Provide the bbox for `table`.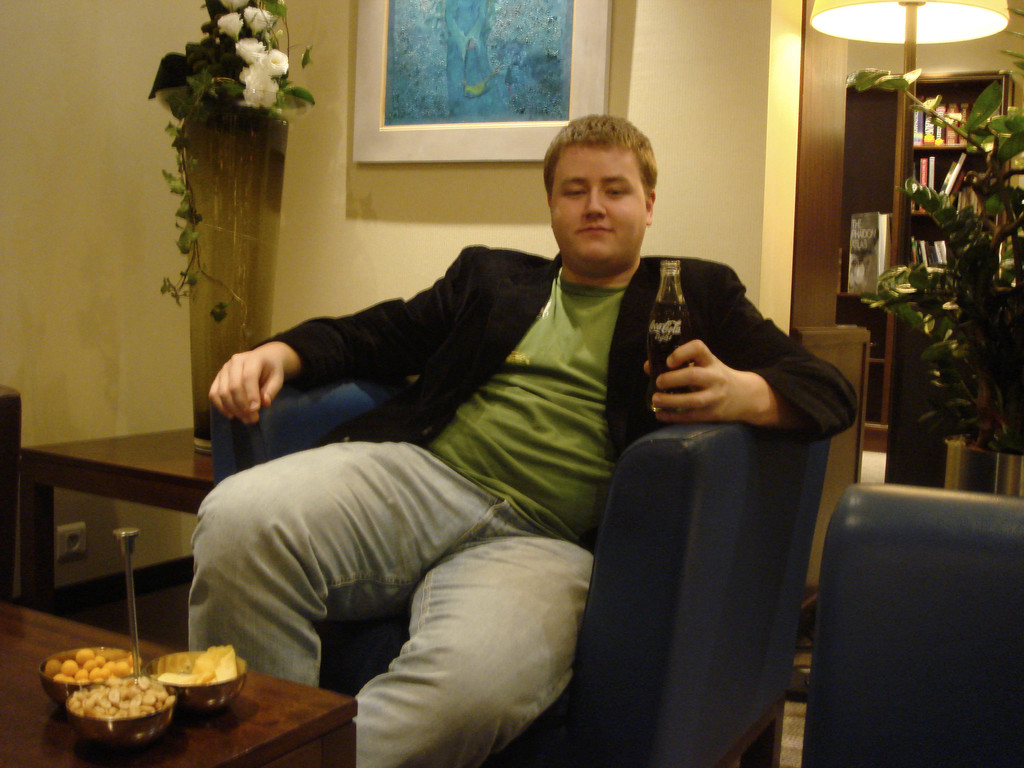
<region>20, 412, 234, 655</region>.
